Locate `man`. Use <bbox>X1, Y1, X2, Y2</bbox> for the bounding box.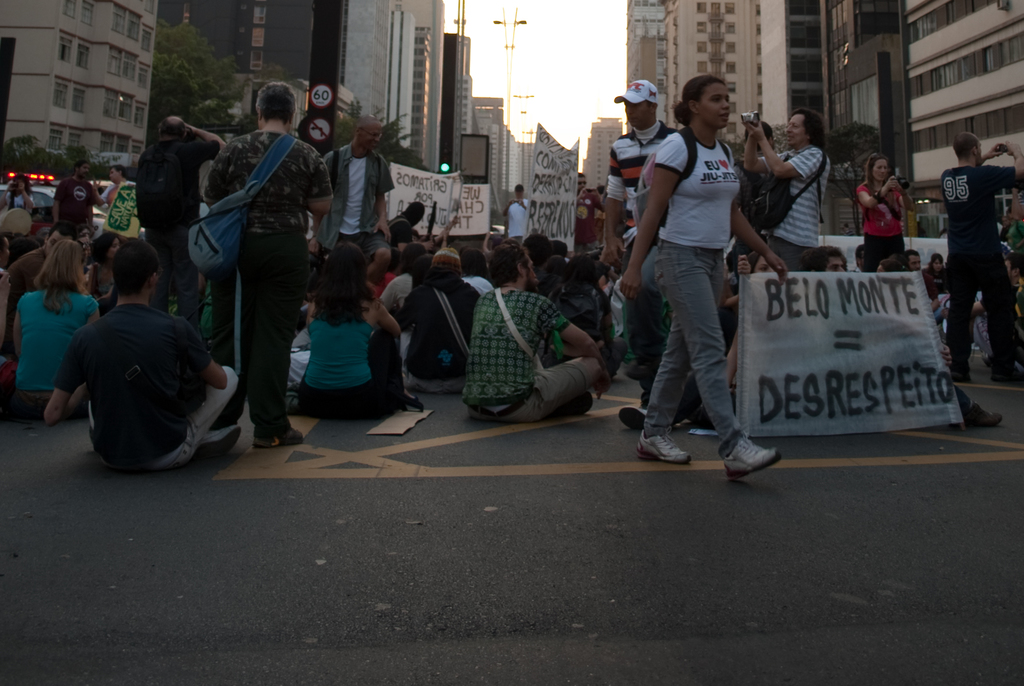
<bbox>49, 233, 250, 462</bbox>.
